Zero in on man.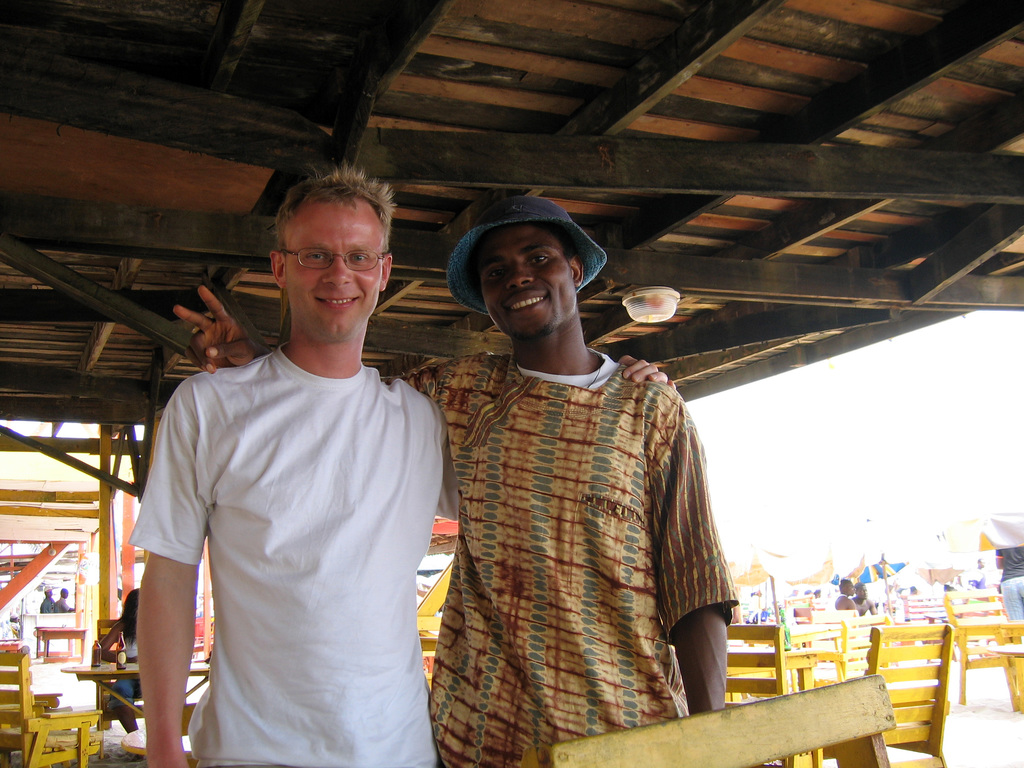
Zeroed in: {"left": 55, "top": 584, "right": 79, "bottom": 611}.
